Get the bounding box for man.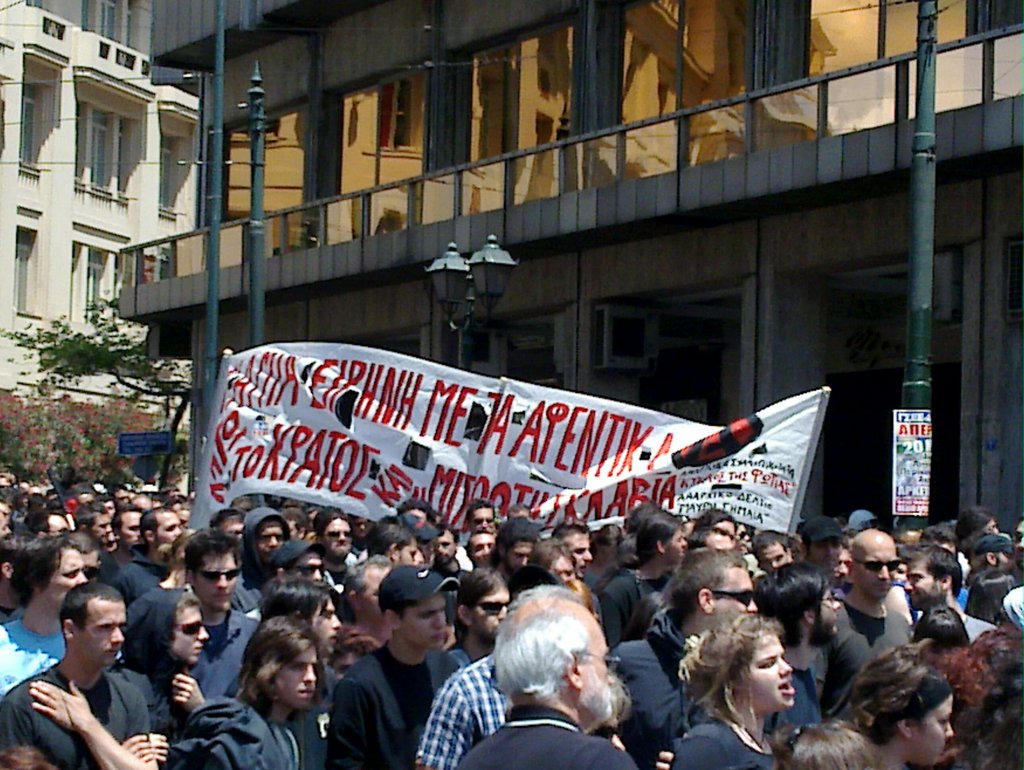
crop(955, 504, 1000, 545).
